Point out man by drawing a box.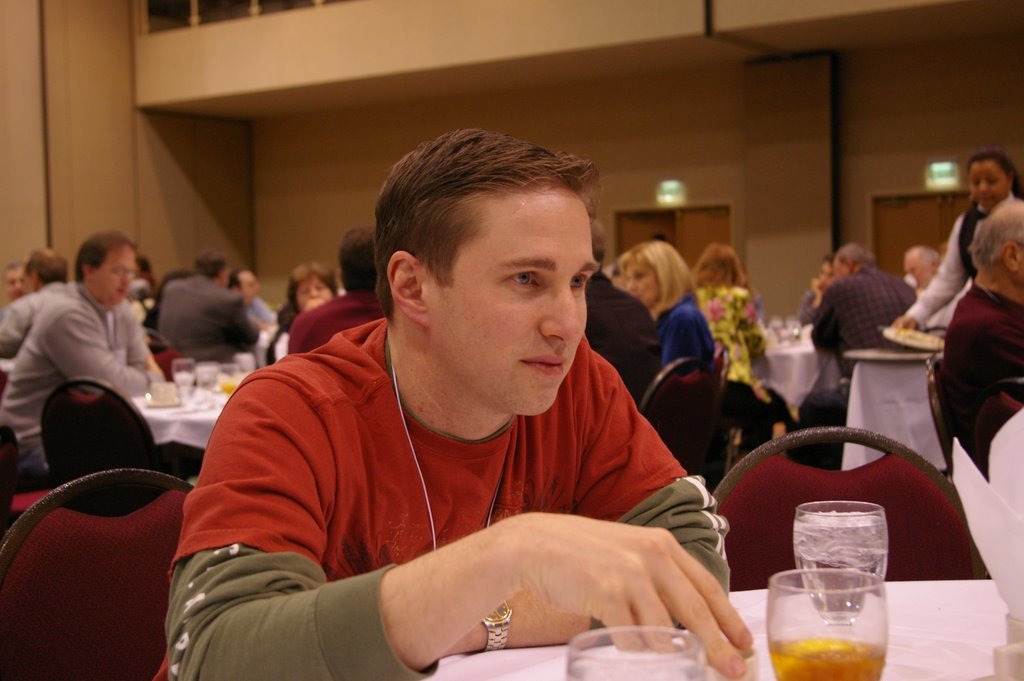
box=[151, 153, 791, 672].
